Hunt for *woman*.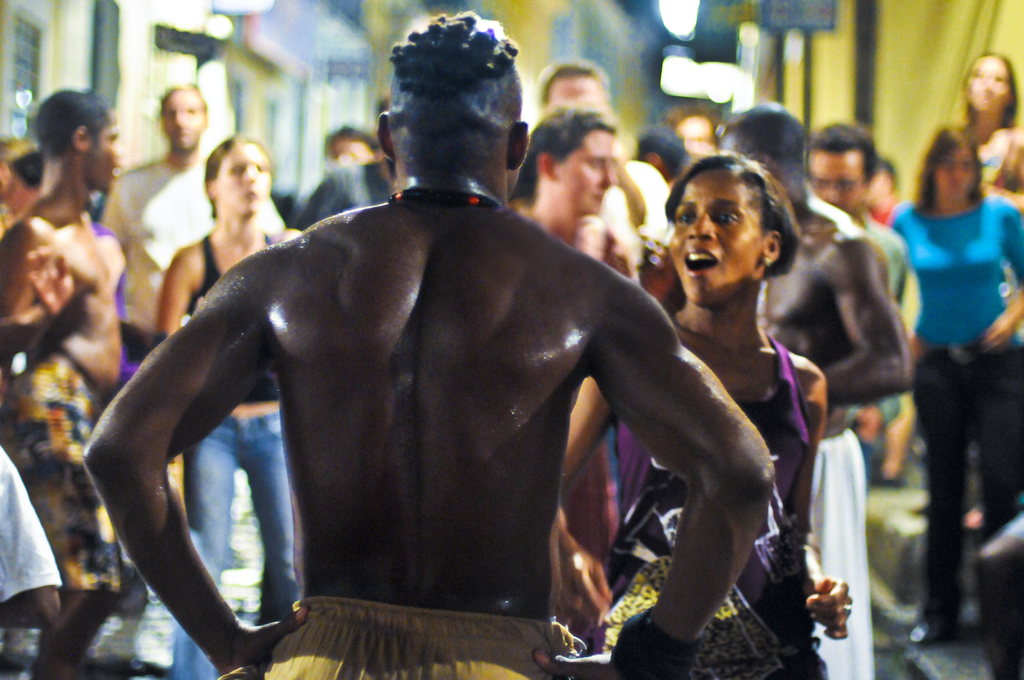
Hunted down at [left=151, top=133, right=298, bottom=679].
